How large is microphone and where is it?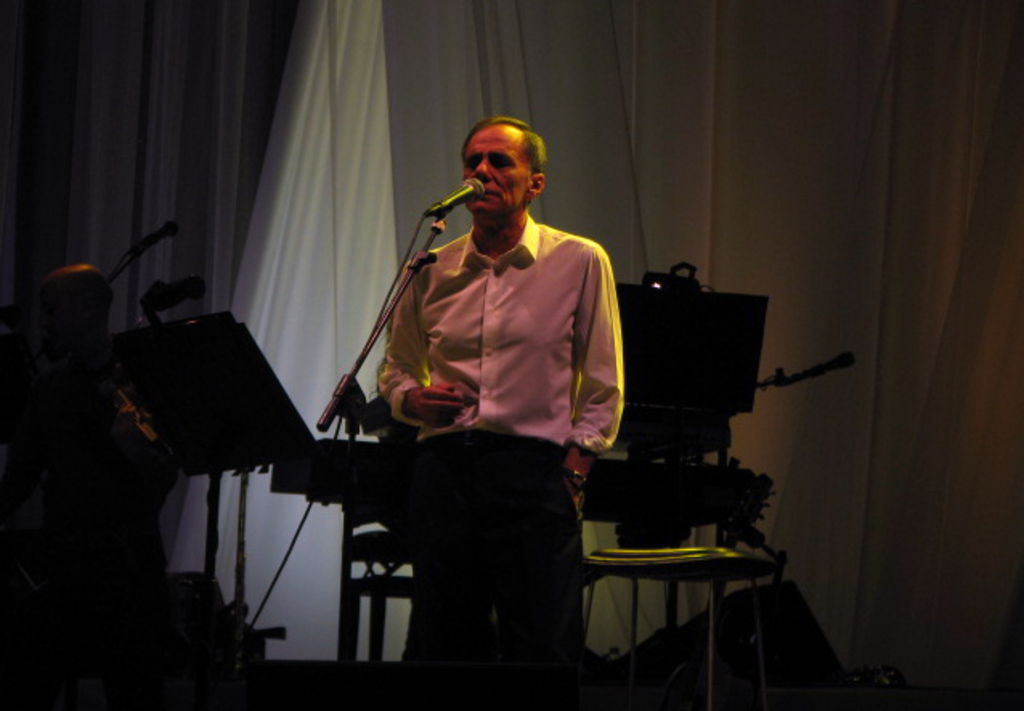
Bounding box: left=786, top=347, right=860, bottom=380.
